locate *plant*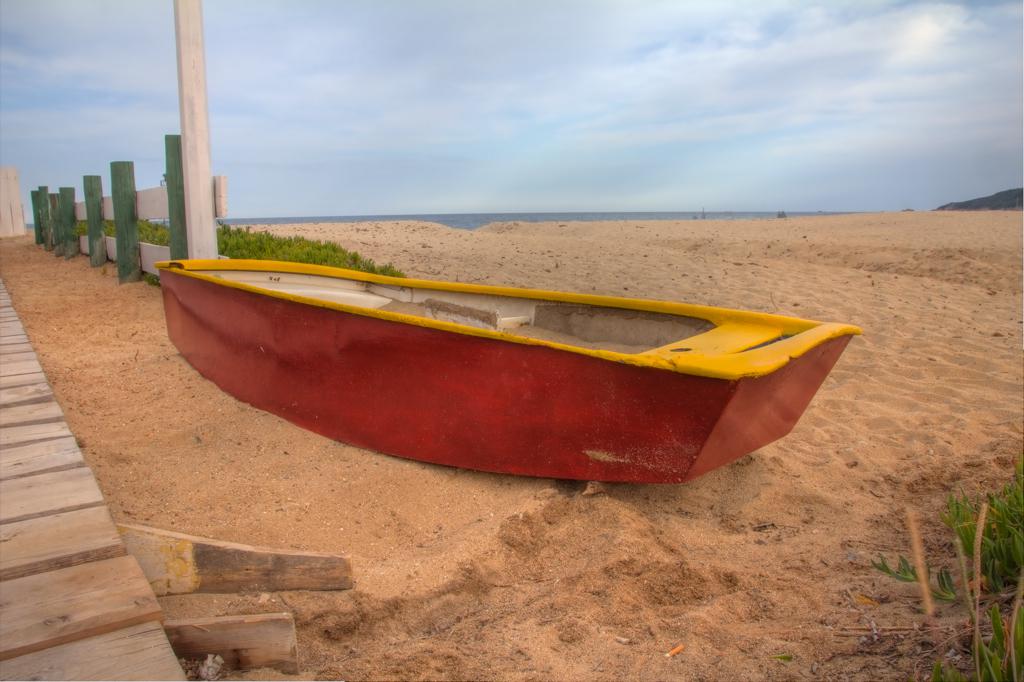
x1=937 y1=604 x2=1023 y2=681
